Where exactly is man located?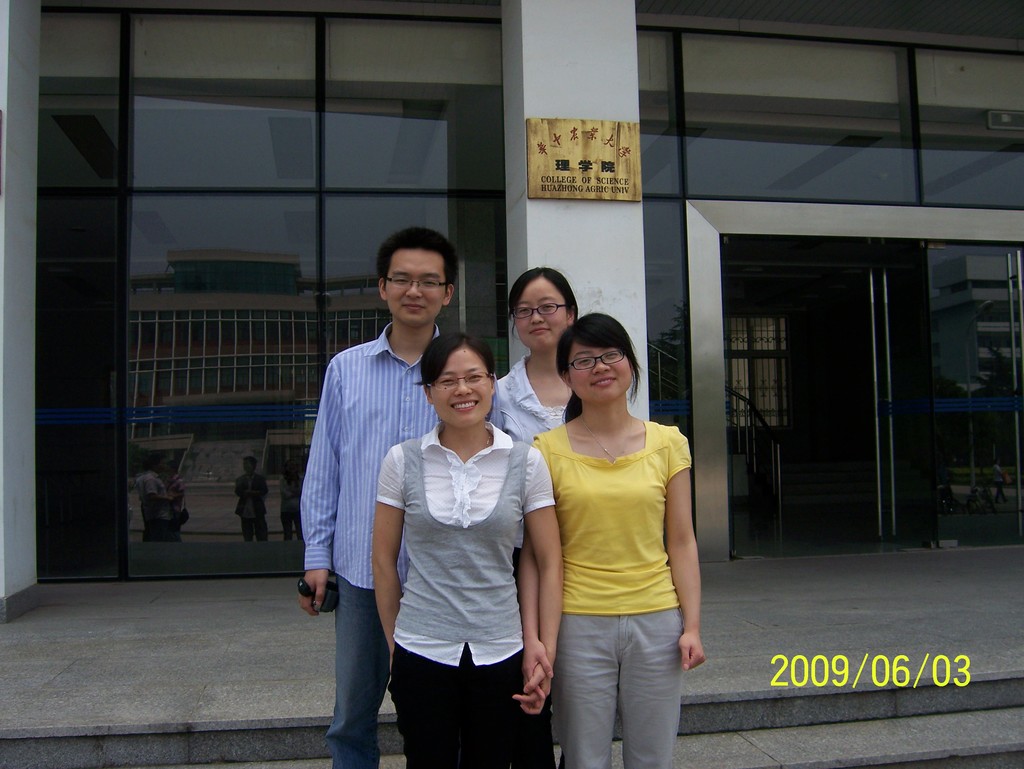
Its bounding box is (281,218,481,768).
